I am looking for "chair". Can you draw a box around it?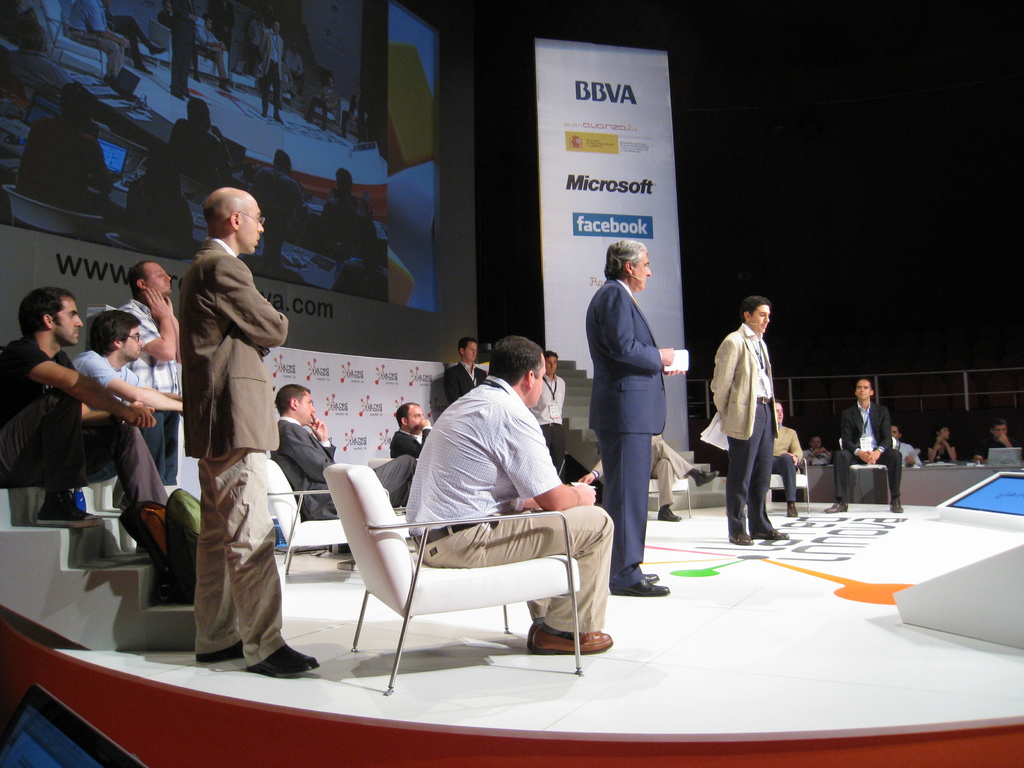
Sure, the bounding box is 835,437,892,509.
